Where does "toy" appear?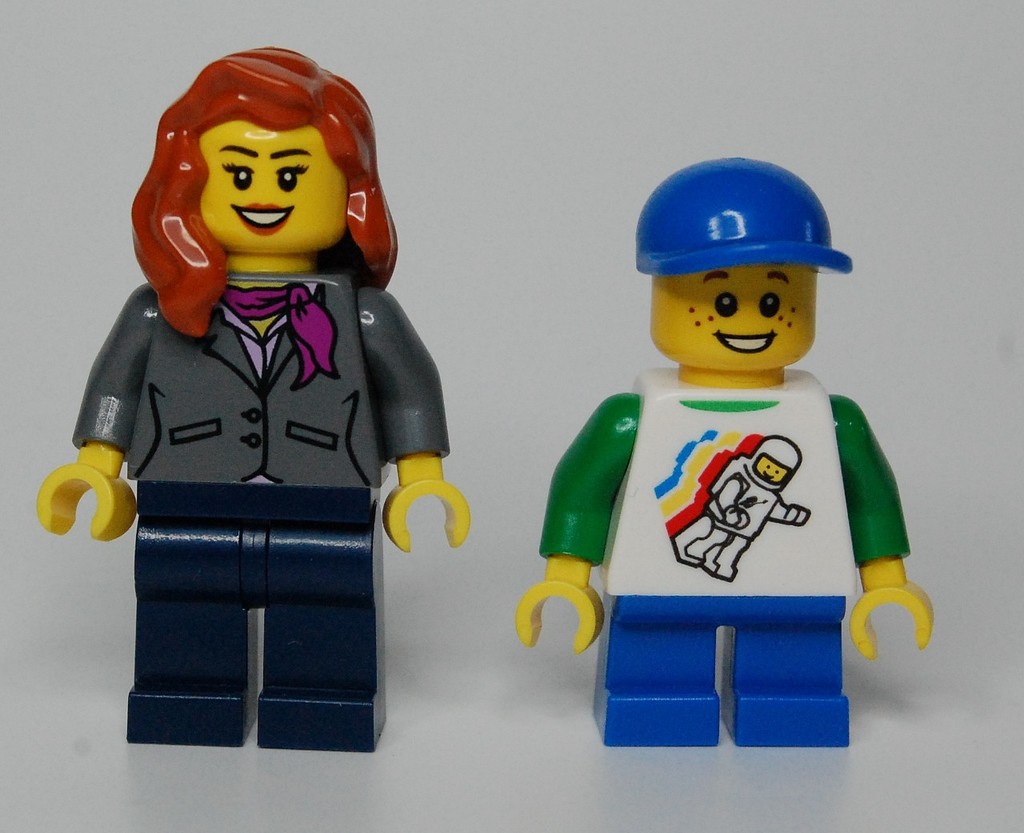
Appears at BBox(526, 142, 946, 749).
